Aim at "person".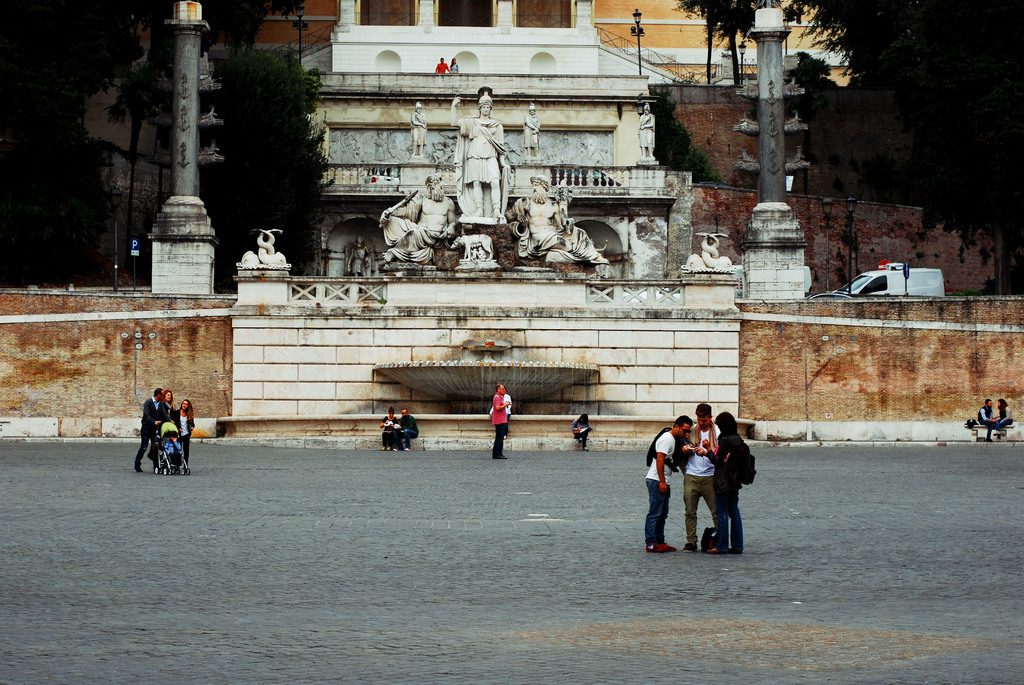
Aimed at {"left": 157, "top": 388, "right": 175, "bottom": 422}.
